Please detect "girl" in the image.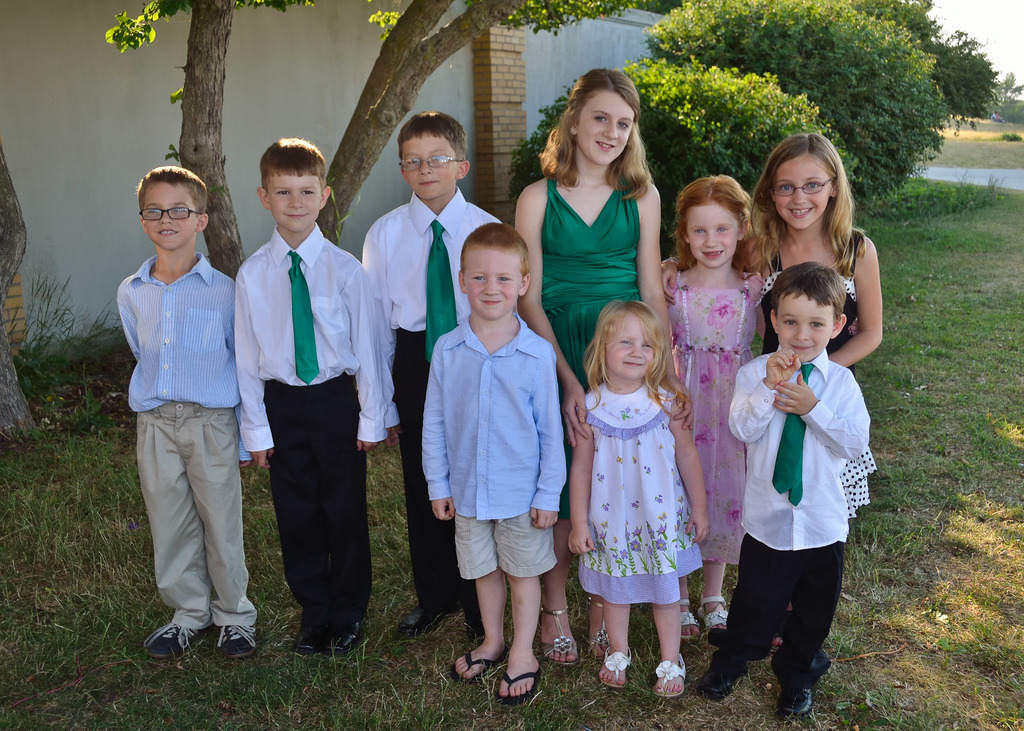
locate(668, 174, 772, 634).
